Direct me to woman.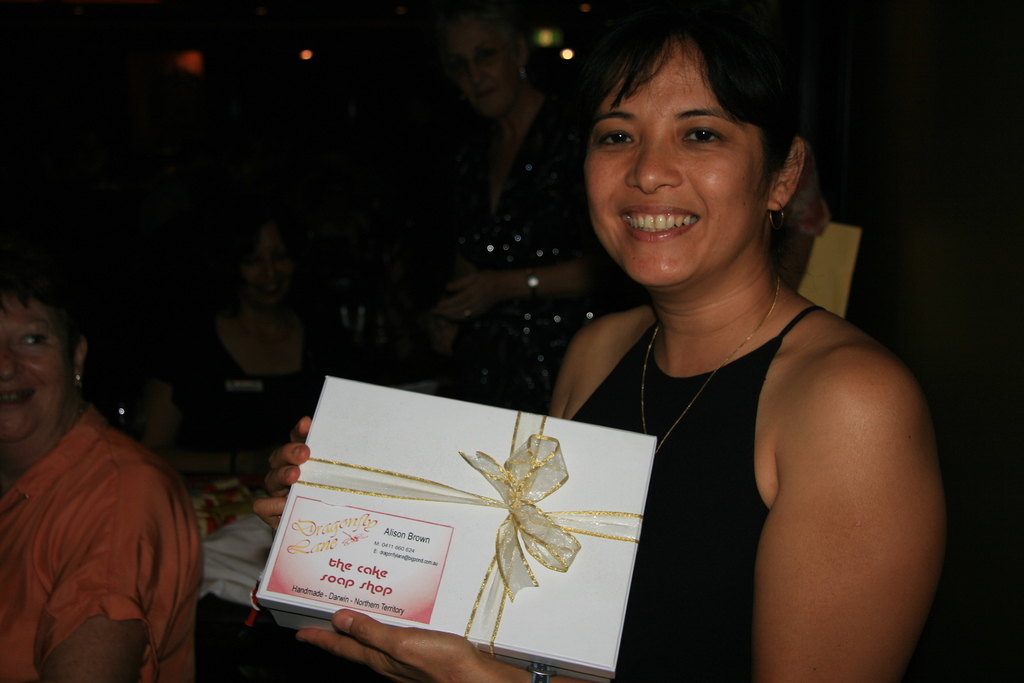
Direction: crop(292, 38, 925, 648).
